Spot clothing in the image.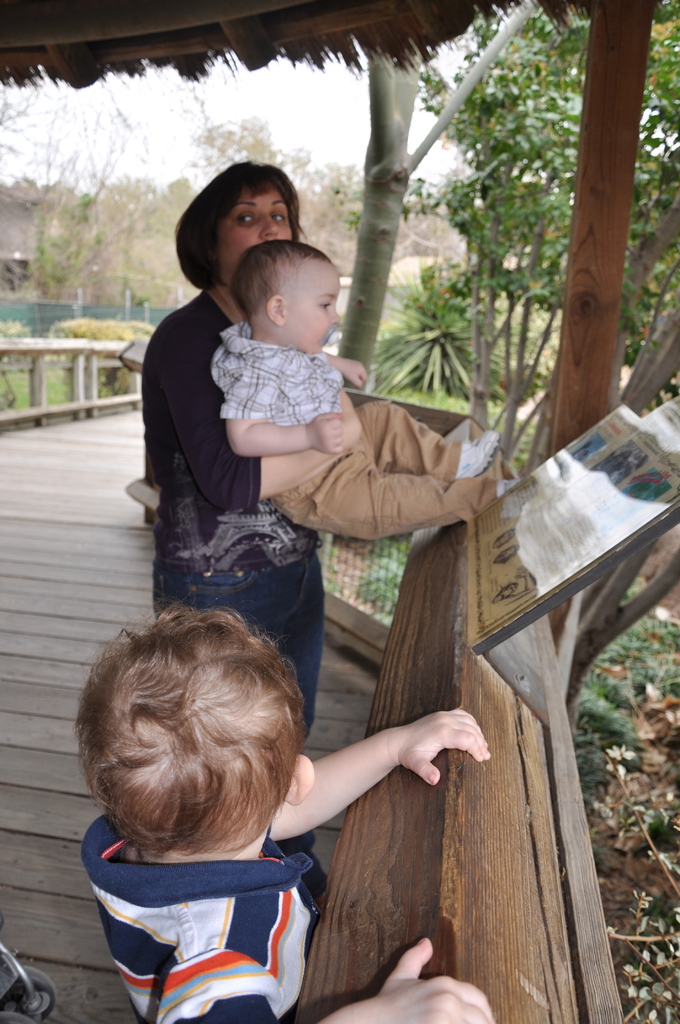
clothing found at crop(206, 326, 505, 517).
